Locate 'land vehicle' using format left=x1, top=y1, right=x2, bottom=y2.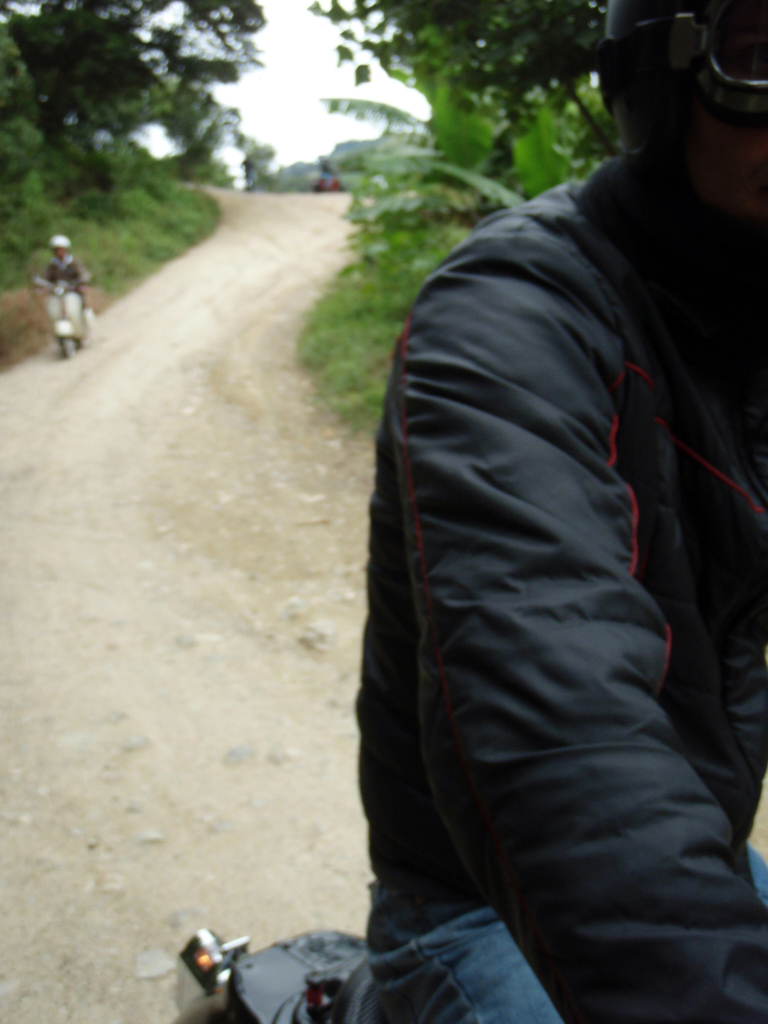
left=28, top=273, right=97, bottom=363.
